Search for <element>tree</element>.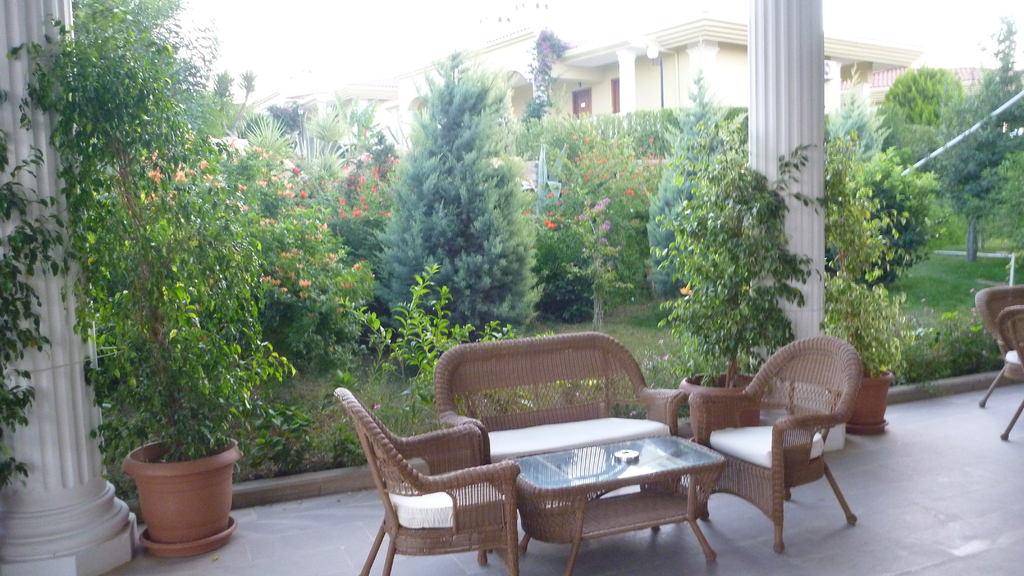
Found at rect(79, 0, 259, 547).
